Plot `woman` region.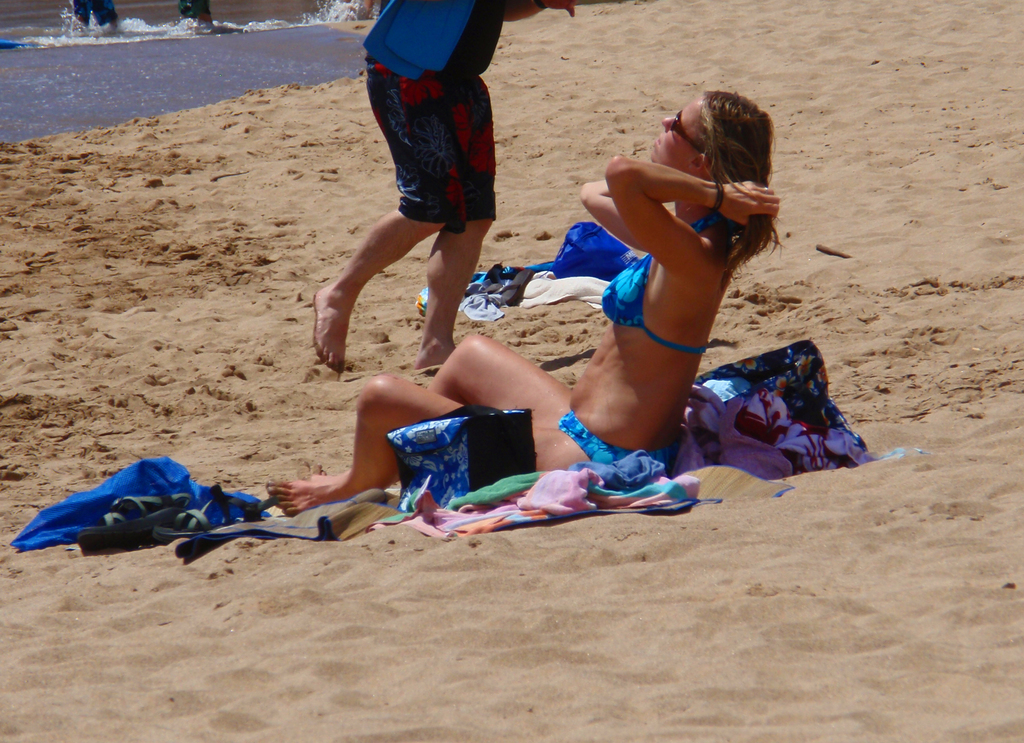
Plotted at <box>266,80,778,530</box>.
